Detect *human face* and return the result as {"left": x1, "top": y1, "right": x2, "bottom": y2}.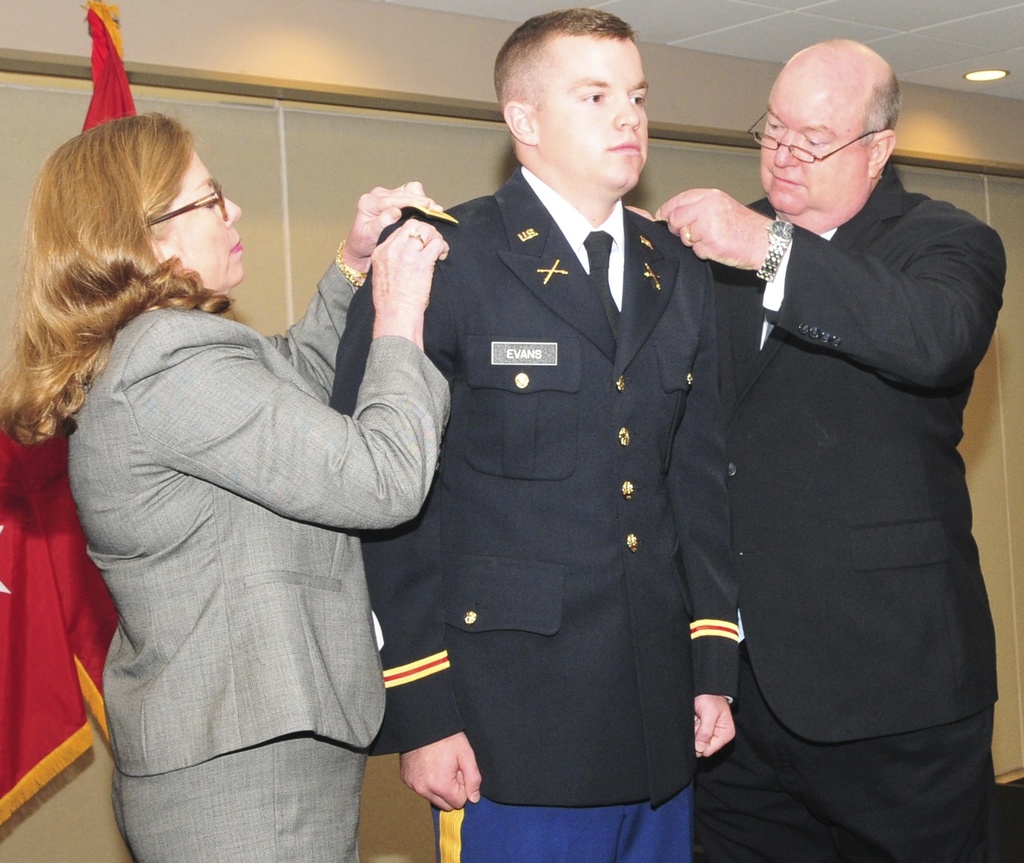
{"left": 533, "top": 26, "right": 647, "bottom": 193}.
